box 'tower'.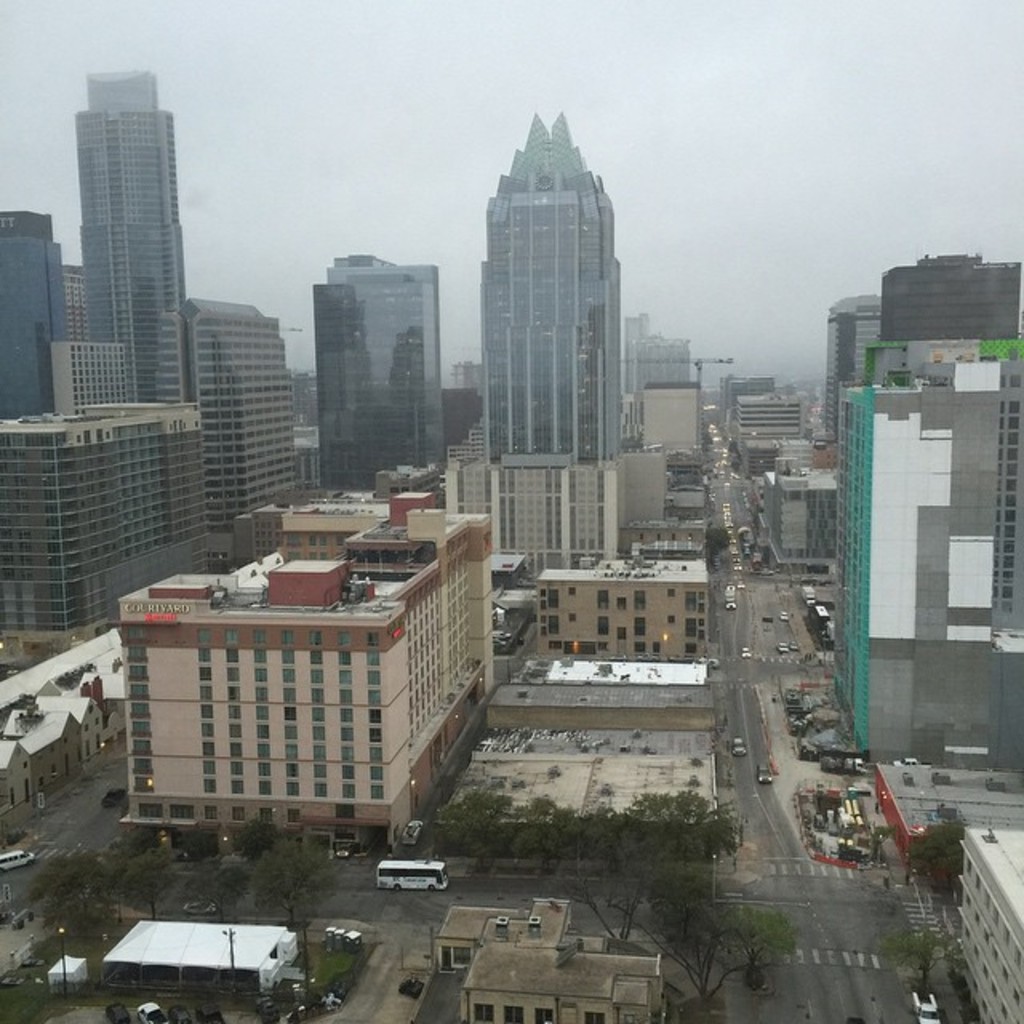
(74,85,181,395).
